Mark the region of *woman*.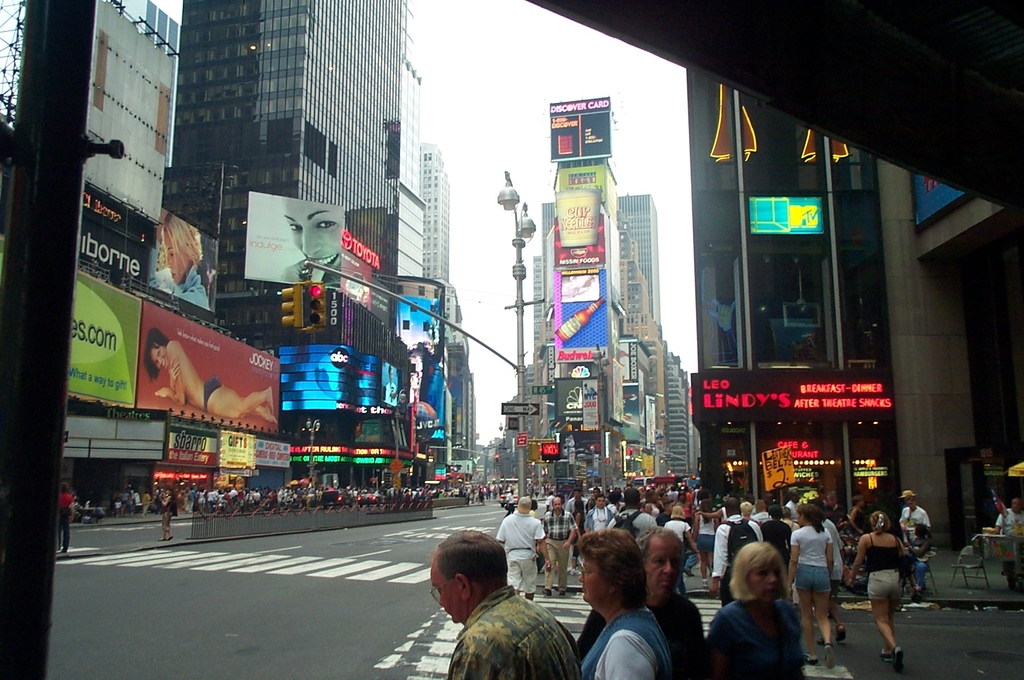
Region: pyautogui.locateOnScreen(851, 510, 911, 678).
